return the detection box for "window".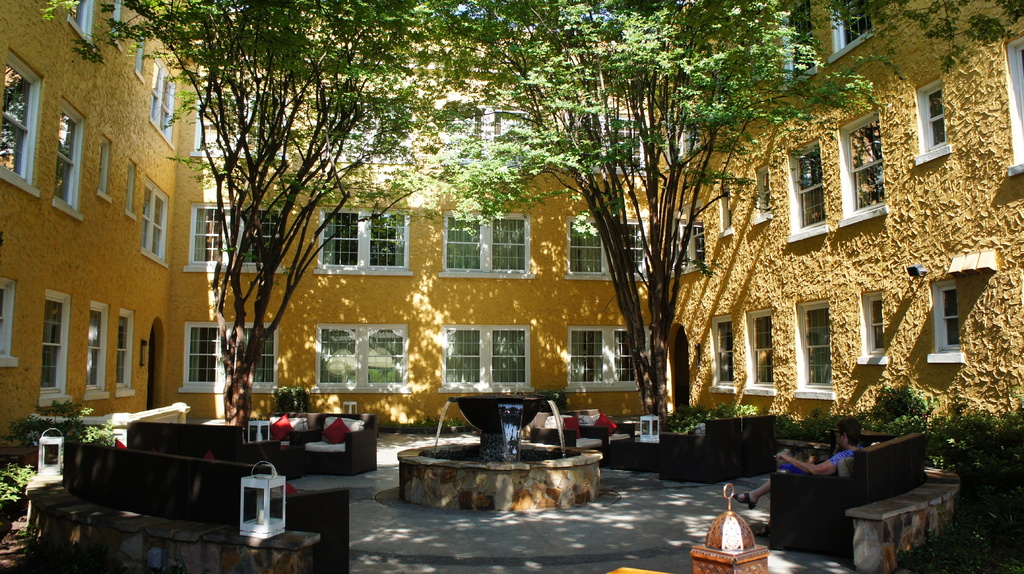
{"left": 115, "top": 312, "right": 134, "bottom": 388}.
